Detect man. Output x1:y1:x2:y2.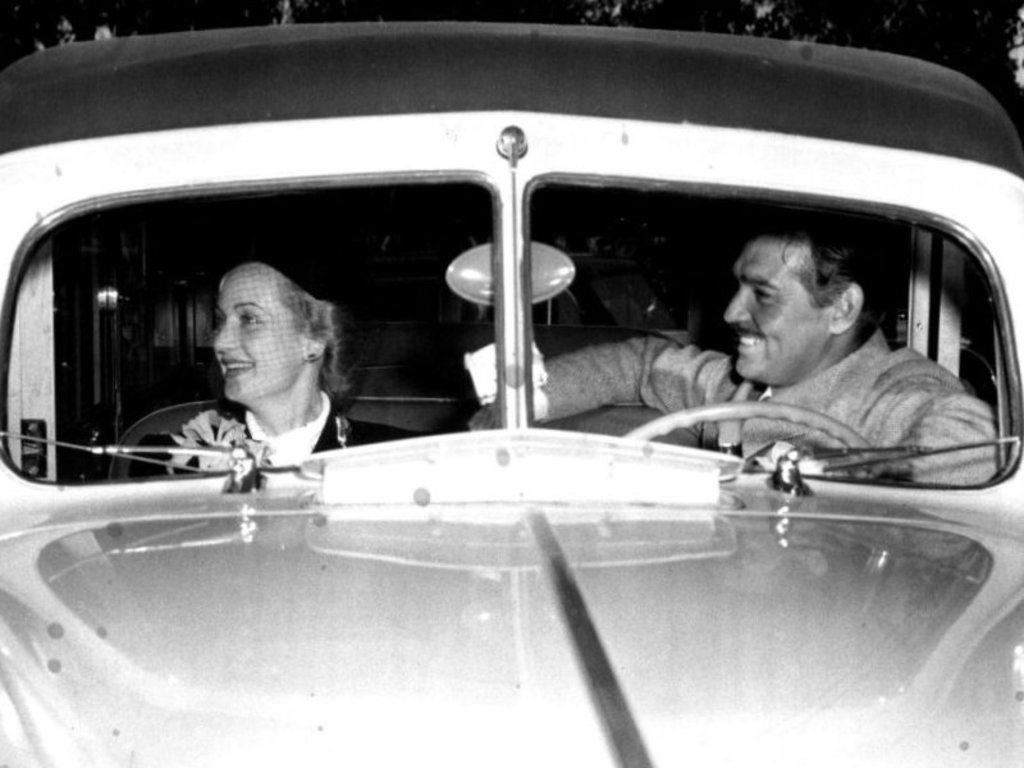
460:191:997:492.
